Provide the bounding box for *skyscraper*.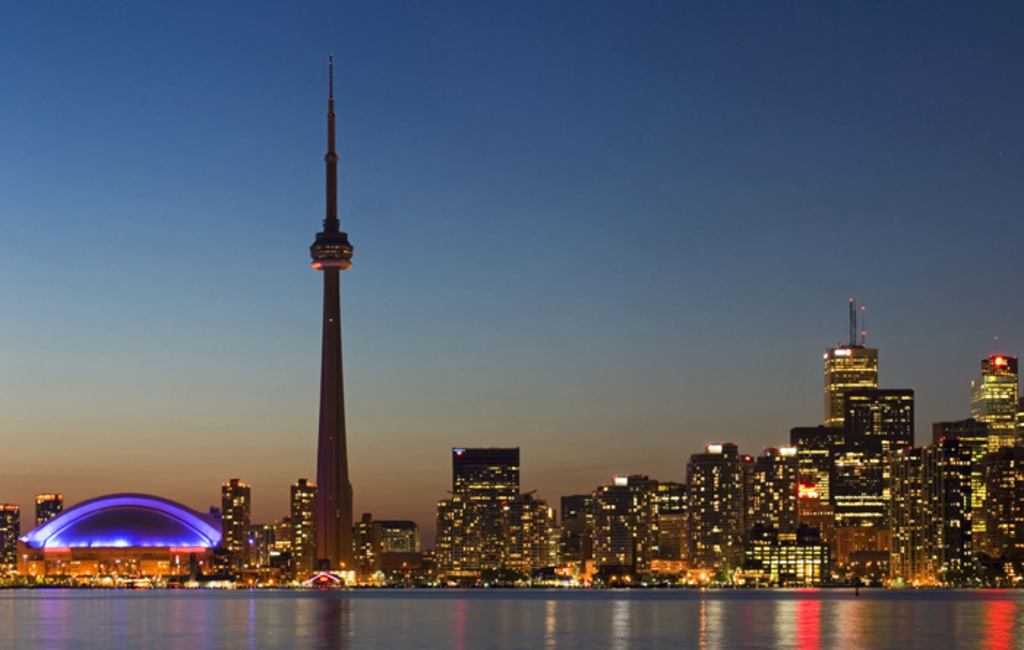
BBox(306, 59, 357, 572).
